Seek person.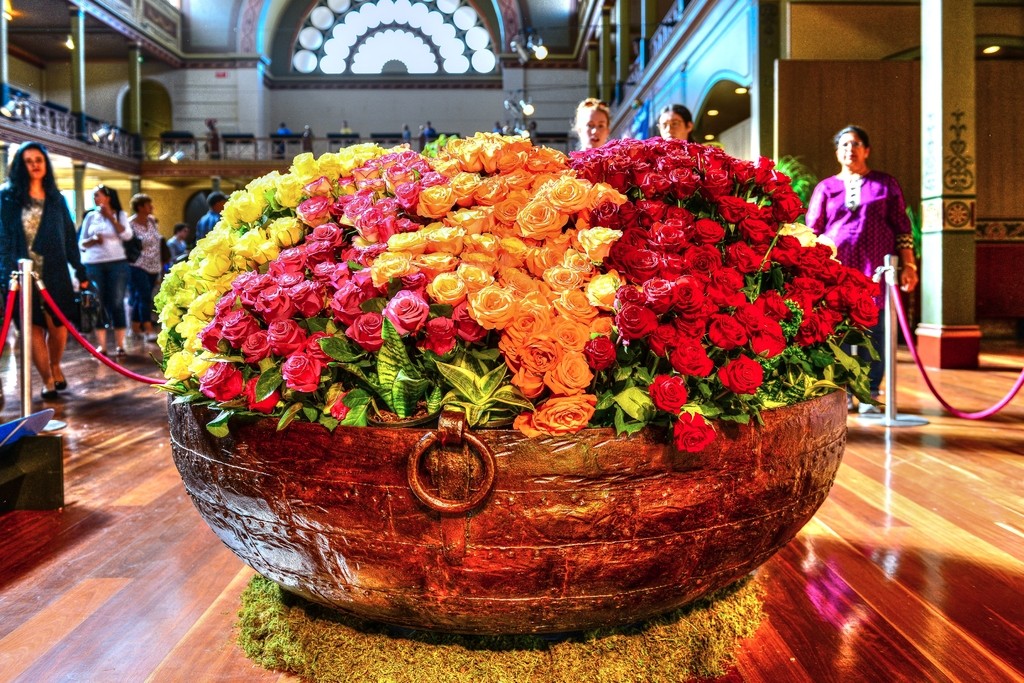
bbox(276, 122, 292, 140).
